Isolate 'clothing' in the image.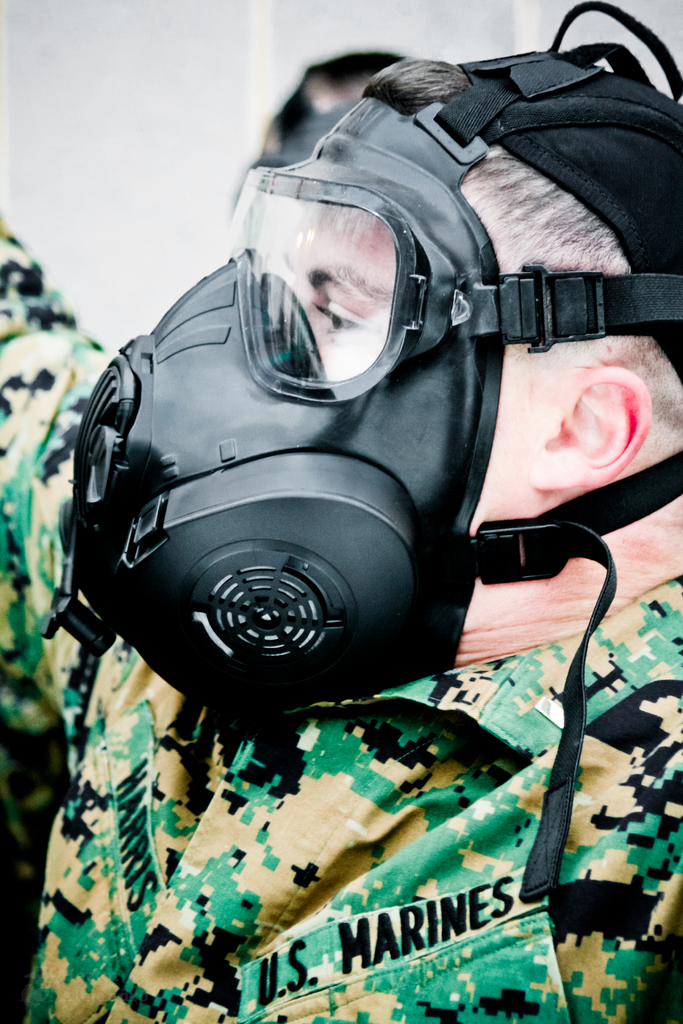
Isolated region: [left=42, top=166, right=639, bottom=930].
